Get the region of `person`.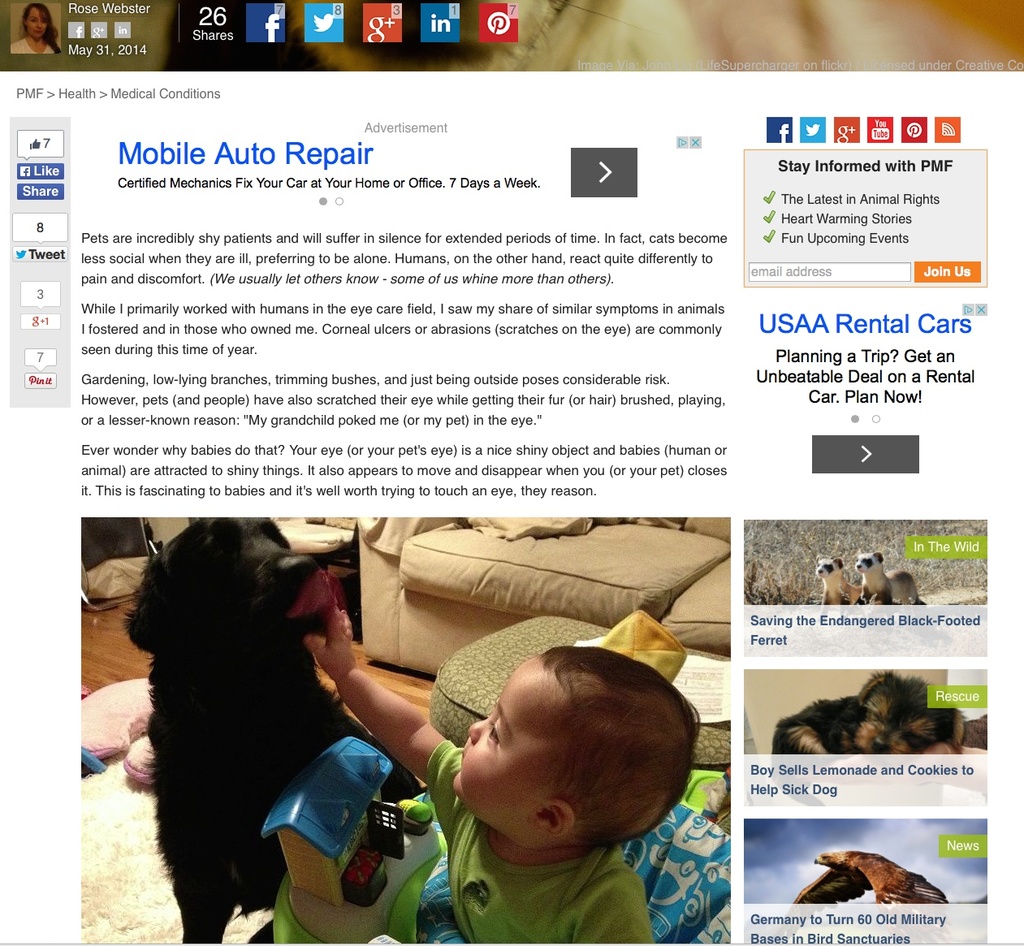
6, 2, 59, 57.
